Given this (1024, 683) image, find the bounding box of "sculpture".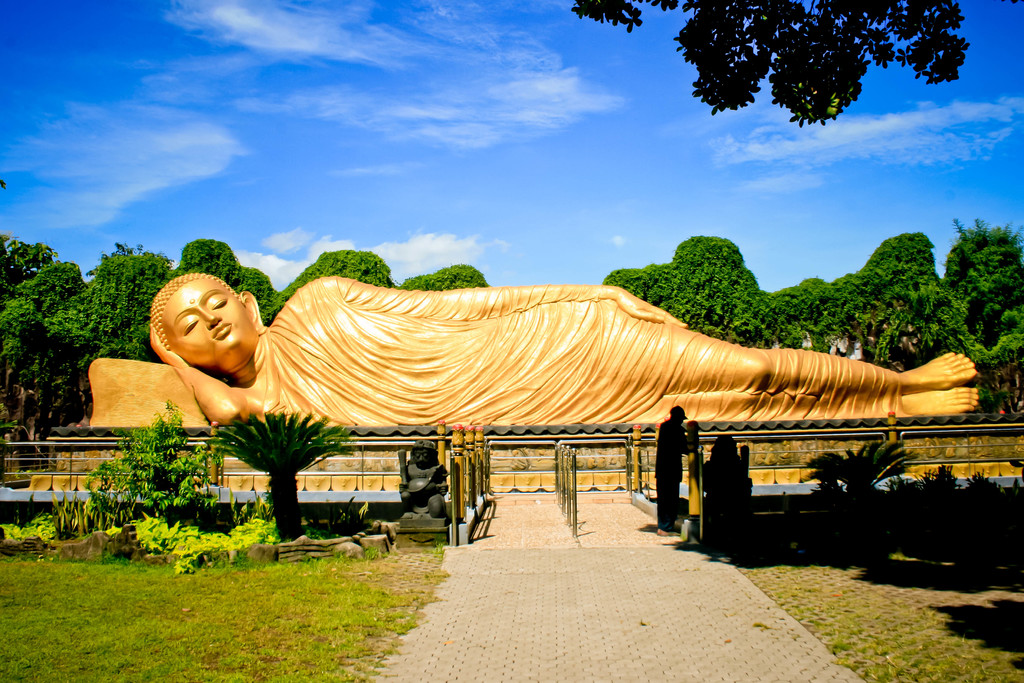
<region>83, 252, 992, 435</region>.
